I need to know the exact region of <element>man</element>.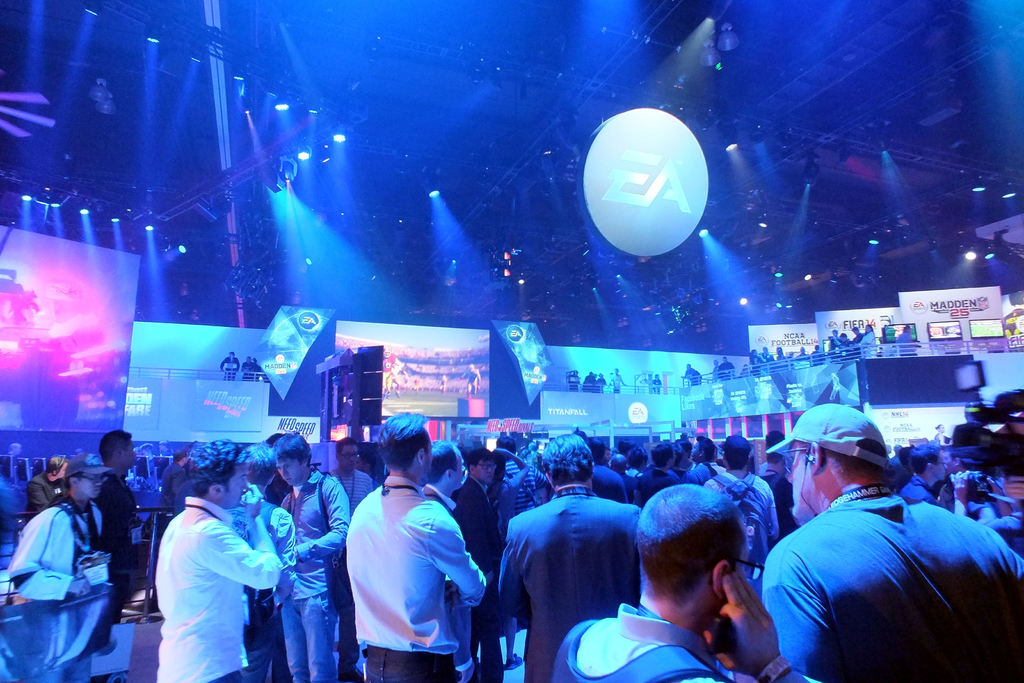
Region: {"x1": 93, "y1": 428, "x2": 146, "y2": 621}.
